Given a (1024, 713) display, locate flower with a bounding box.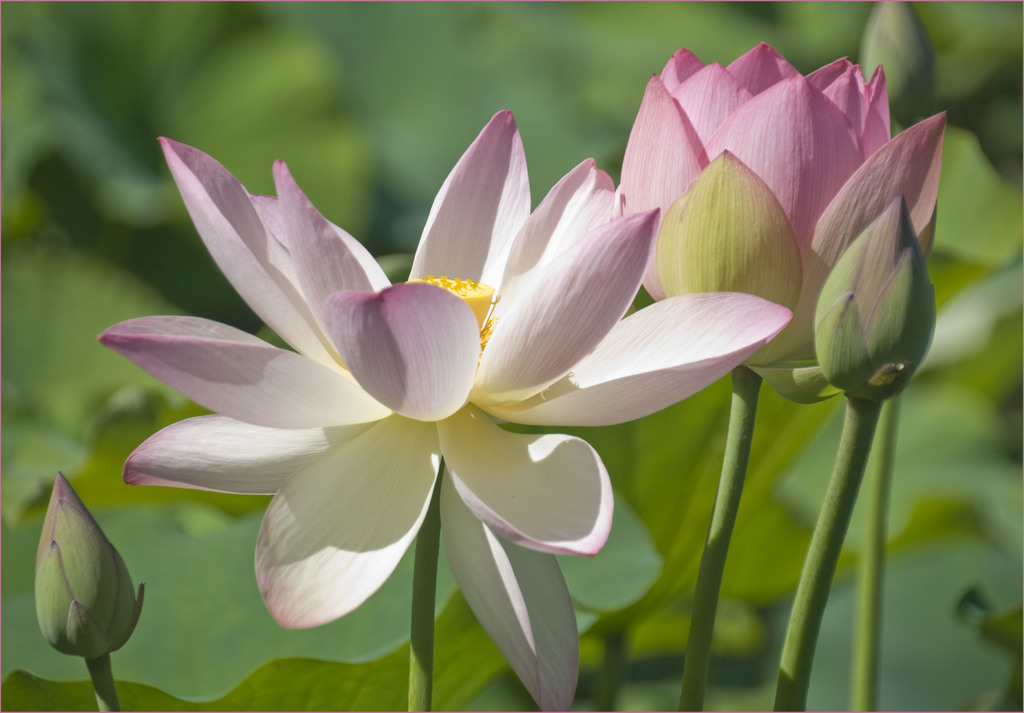
Located: [x1=30, y1=468, x2=145, y2=659].
